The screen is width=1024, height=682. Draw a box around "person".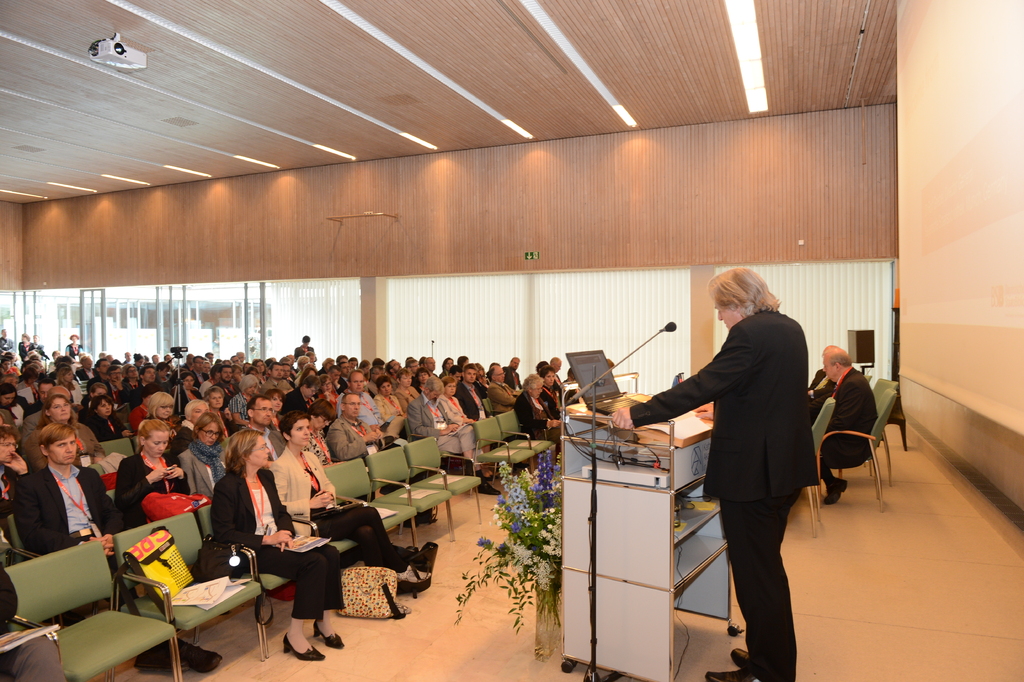
514,372,566,470.
